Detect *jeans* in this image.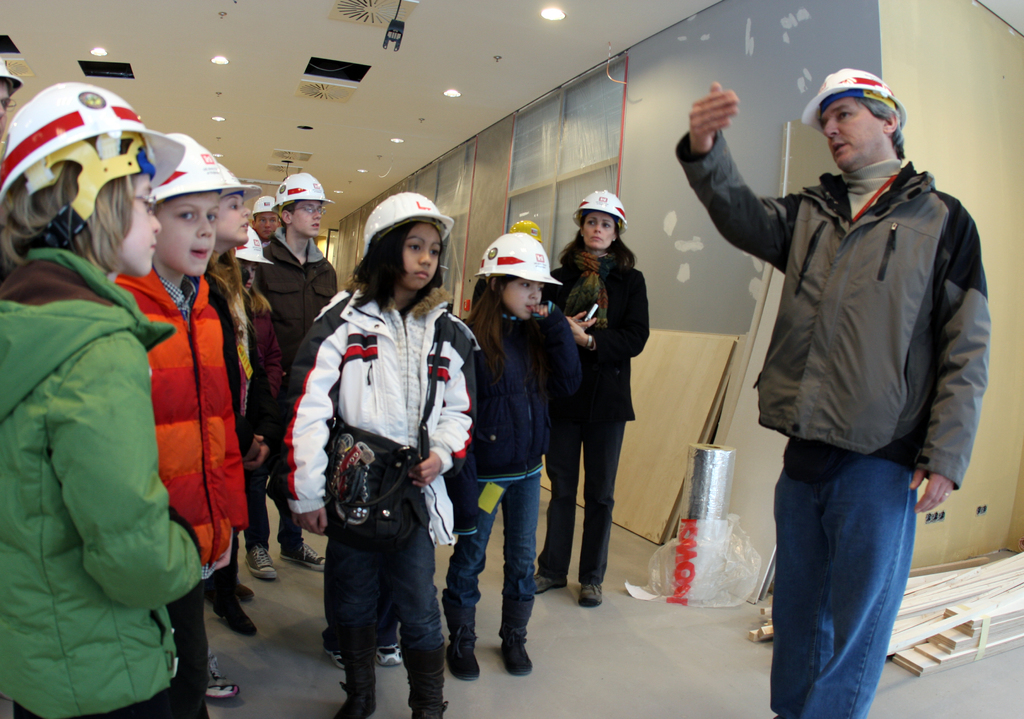
Detection: crop(448, 473, 539, 614).
